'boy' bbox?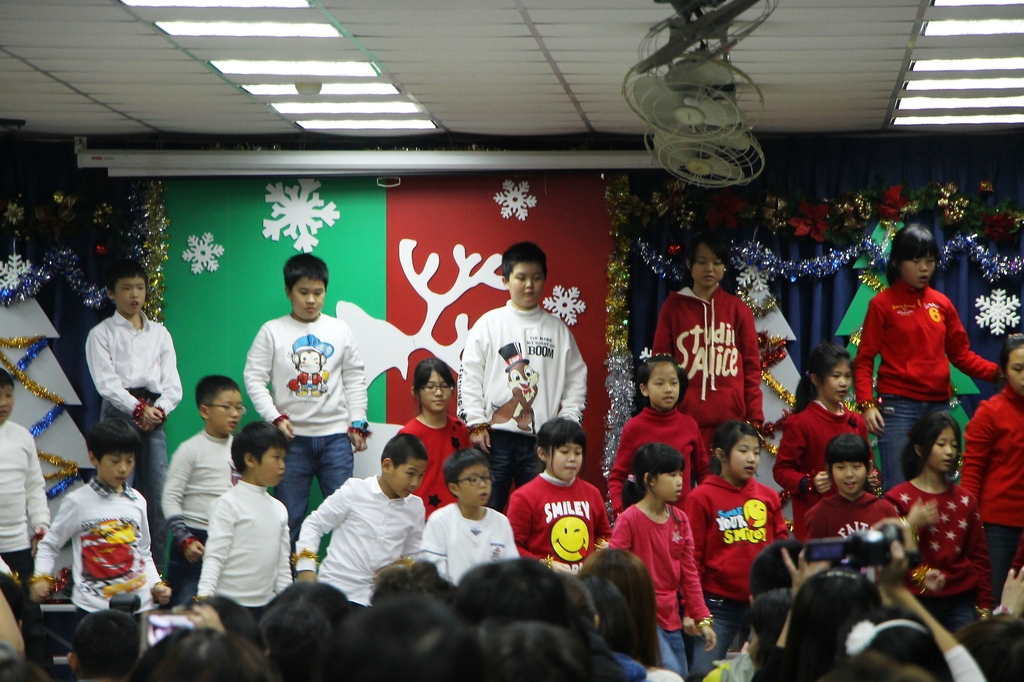
199/418/295/624
